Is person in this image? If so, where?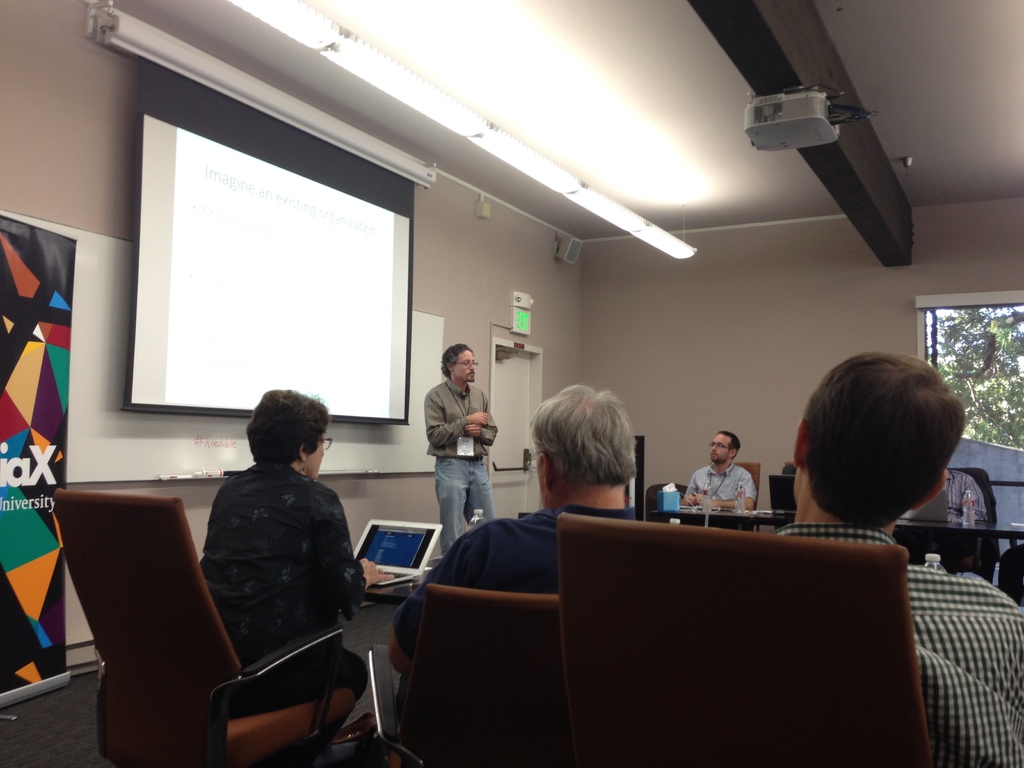
Yes, at select_region(768, 349, 1023, 767).
